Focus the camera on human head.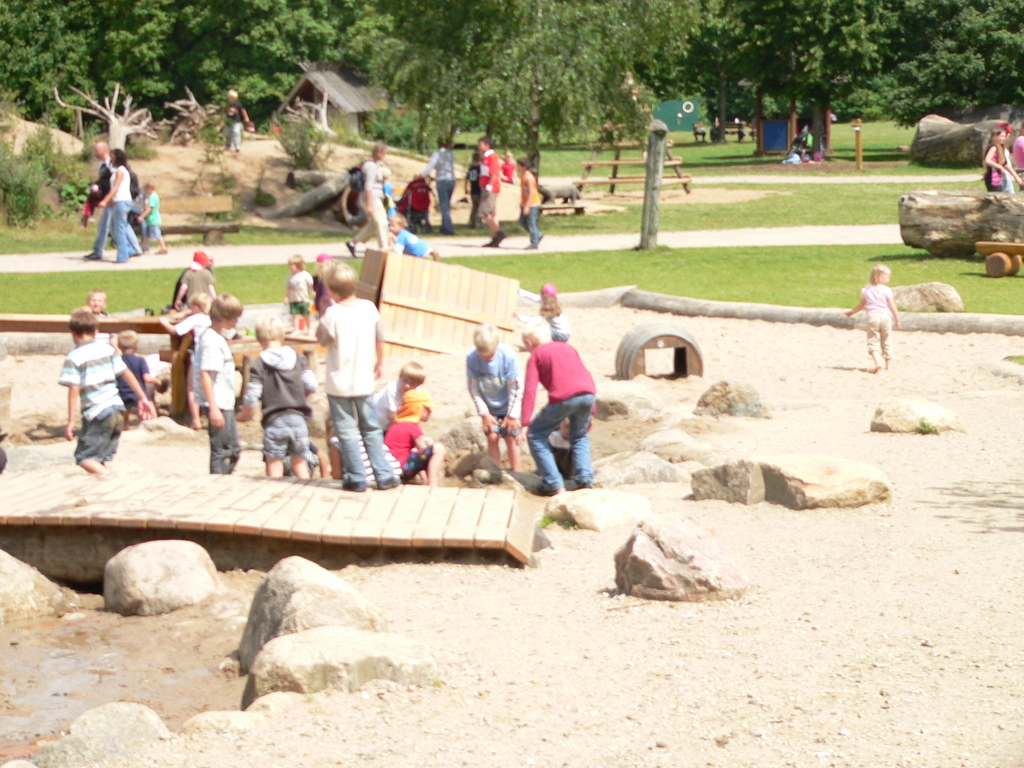
Focus region: bbox(395, 360, 426, 393).
